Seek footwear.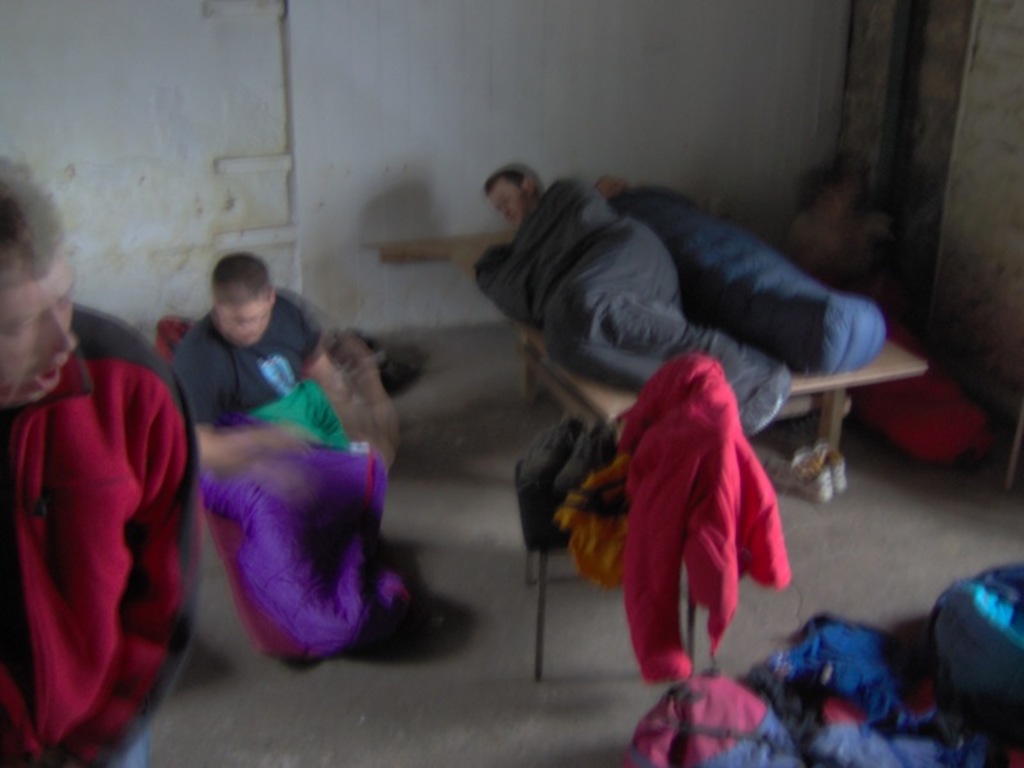
bbox=(804, 445, 845, 490).
